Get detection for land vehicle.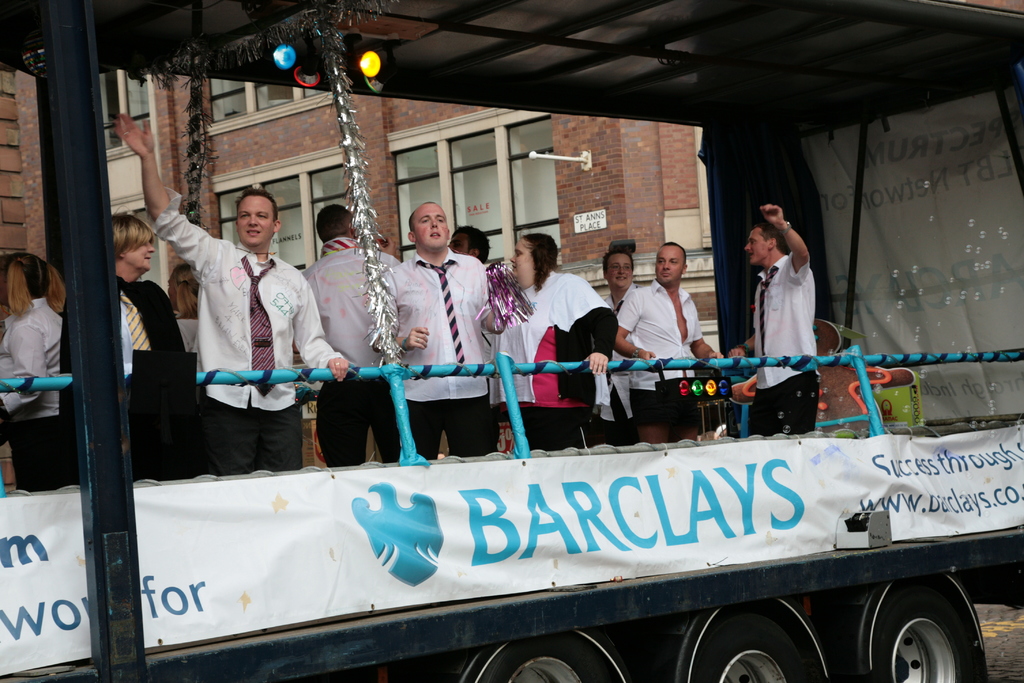
Detection: [left=0, top=42, right=1023, bottom=680].
